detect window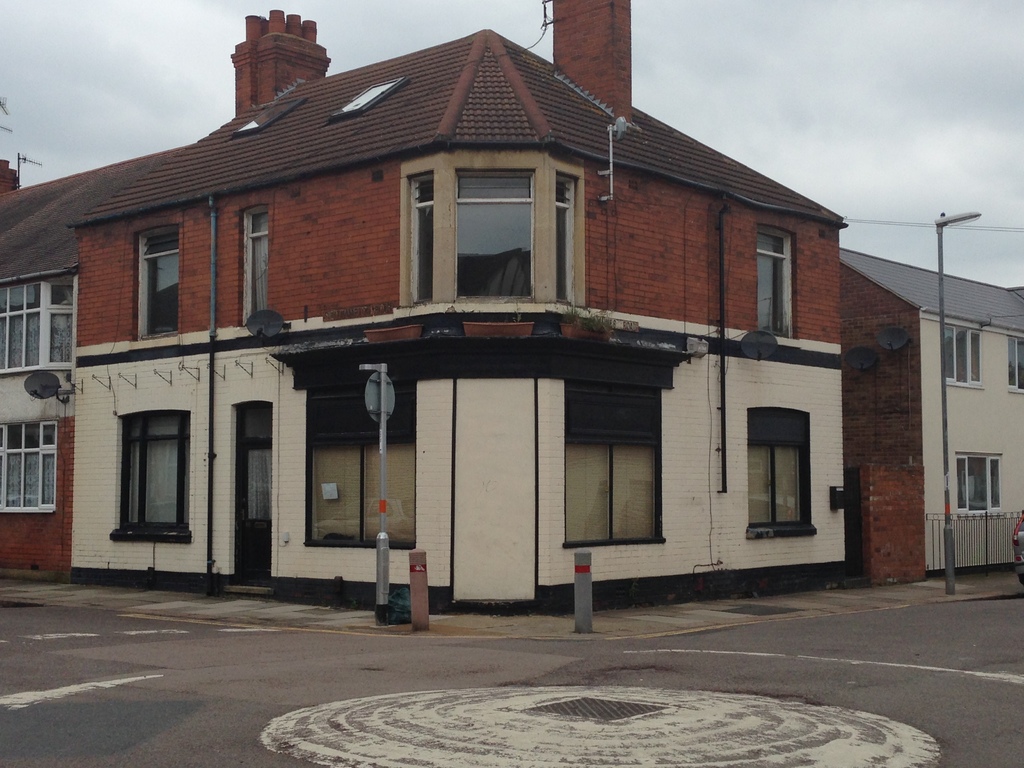
743/412/816/540
